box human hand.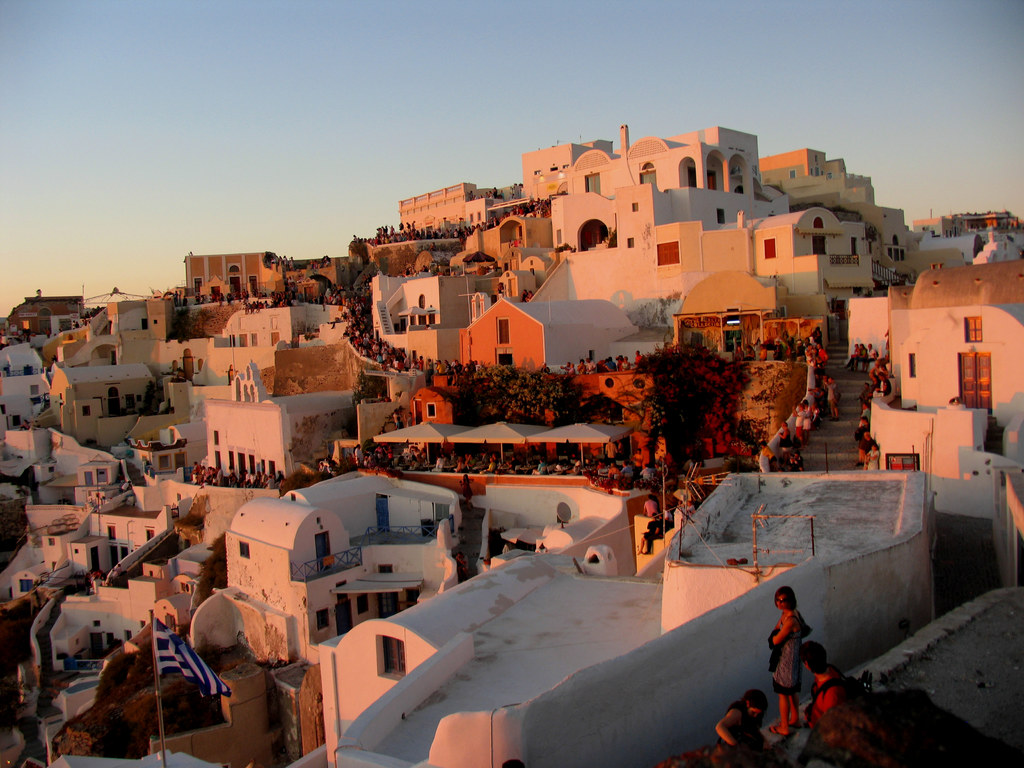
Rect(790, 403, 799, 412).
